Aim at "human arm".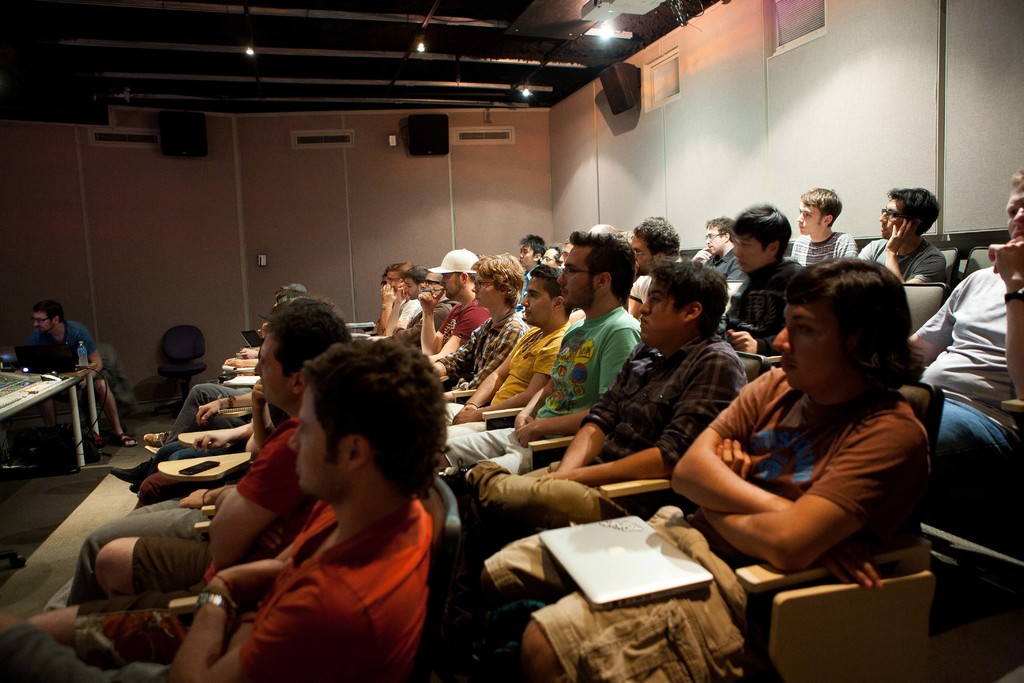
Aimed at left=192, top=378, right=267, bottom=429.
